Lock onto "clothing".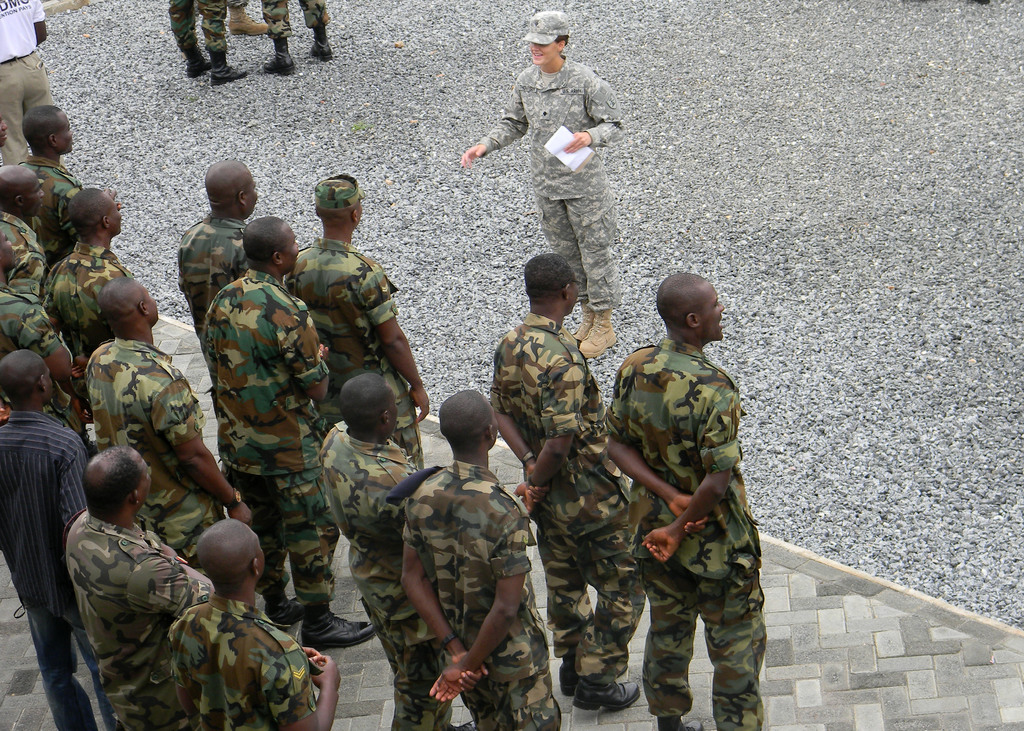
Locked: 70/245/146/347.
